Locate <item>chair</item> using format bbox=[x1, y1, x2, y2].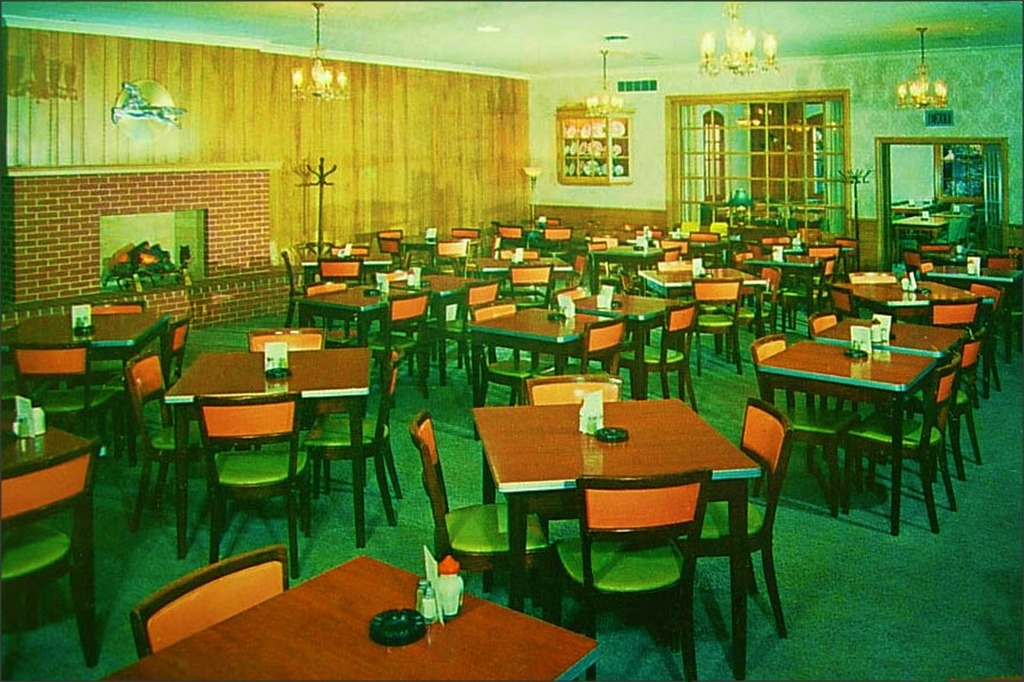
bbox=[656, 256, 703, 269].
